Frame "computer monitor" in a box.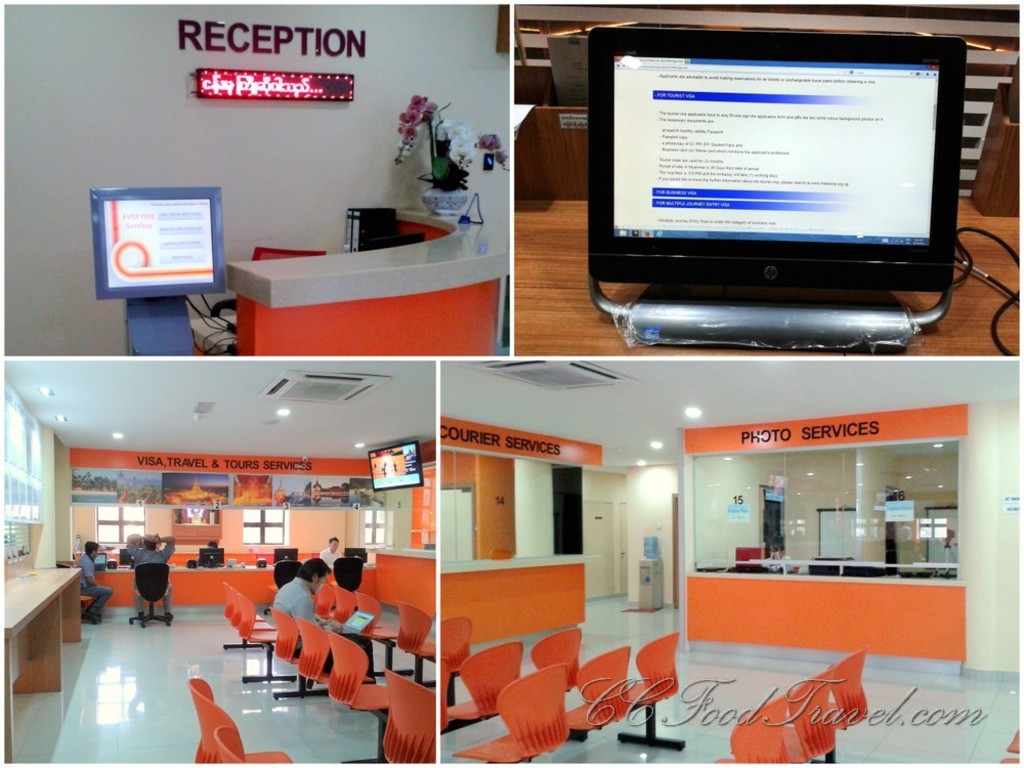
pyautogui.locateOnScreen(271, 548, 300, 570).
